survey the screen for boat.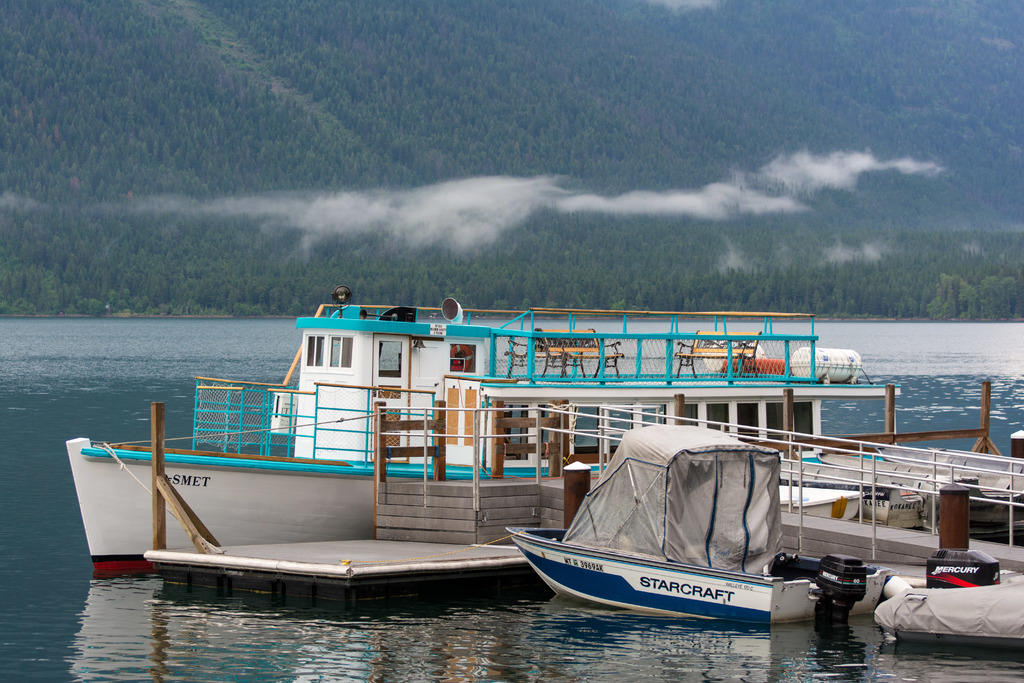
Survey found: (x1=65, y1=287, x2=1023, y2=641).
